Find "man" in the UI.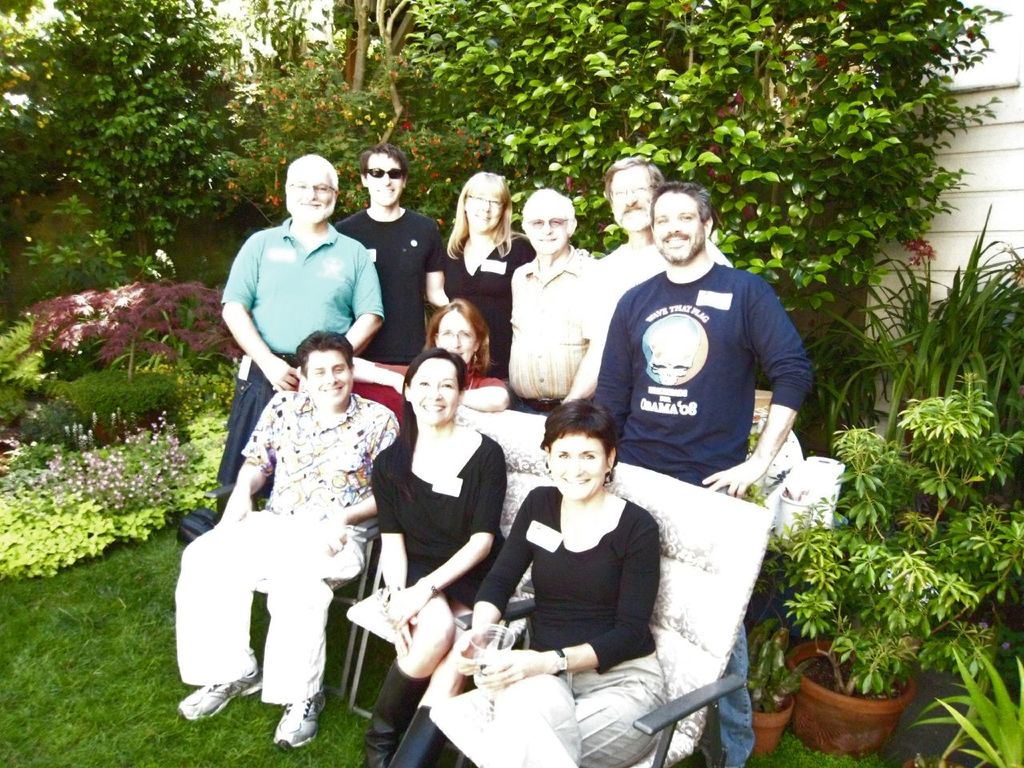
UI element at {"left": 217, "top": 154, "right": 388, "bottom": 524}.
